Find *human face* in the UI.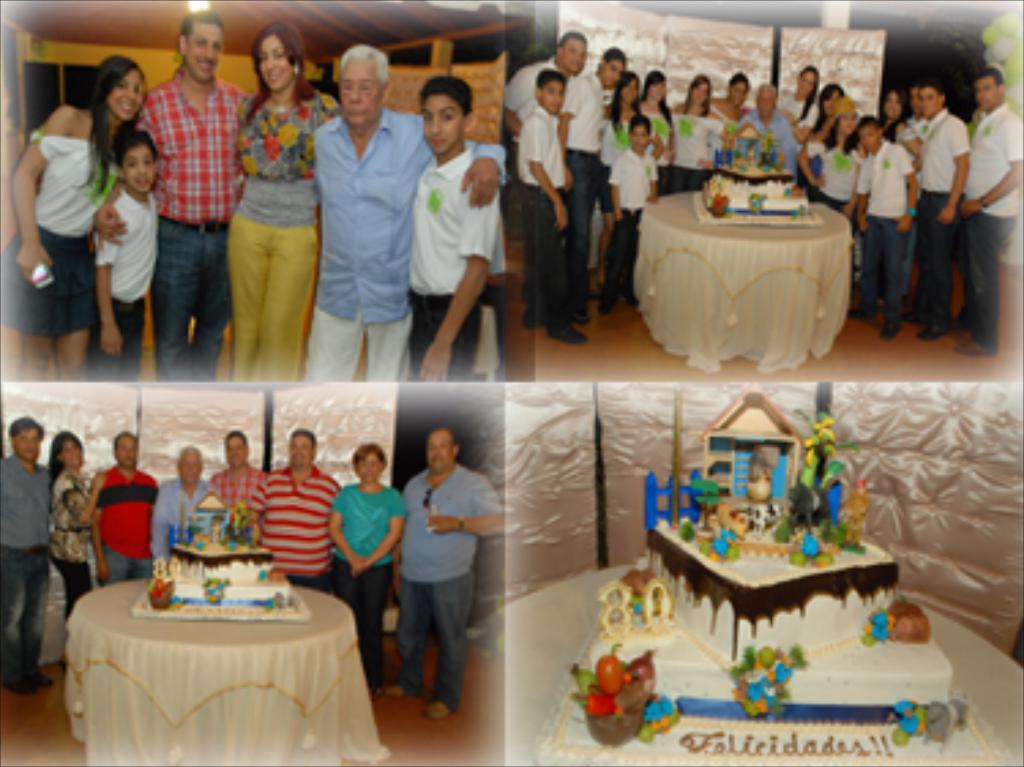
UI element at pyautogui.locateOnScreen(5, 418, 44, 469).
